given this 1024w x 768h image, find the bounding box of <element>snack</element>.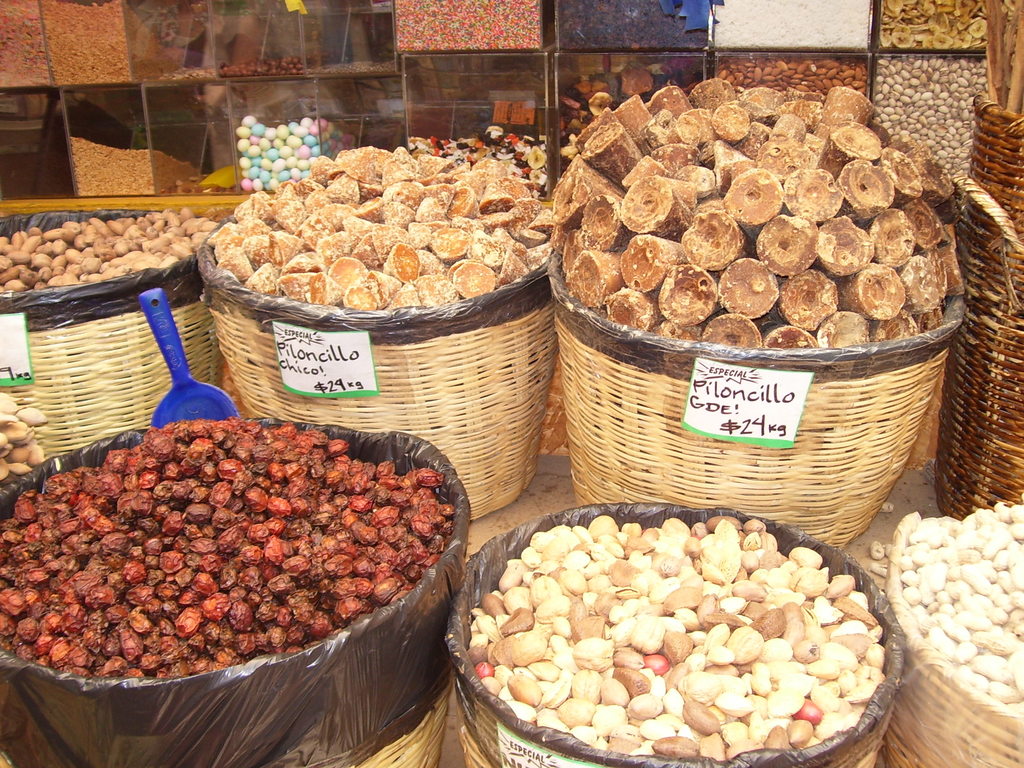
198, 150, 556, 317.
